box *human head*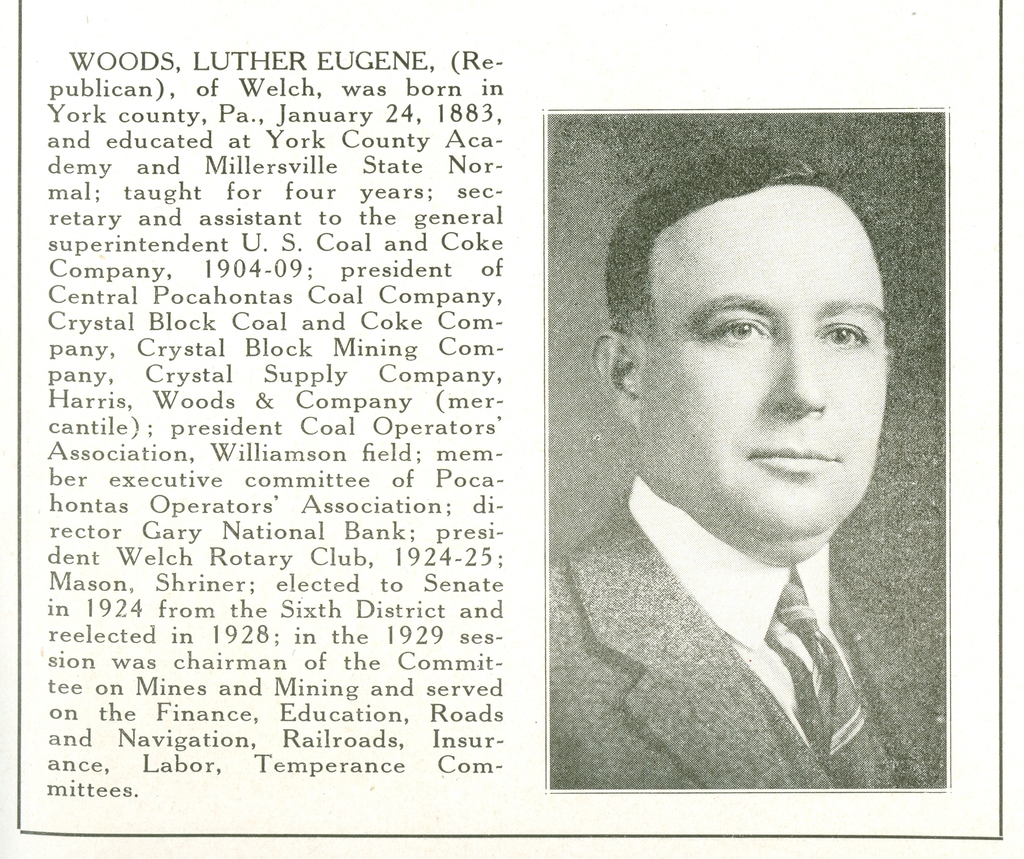
x1=626 y1=138 x2=928 y2=564
